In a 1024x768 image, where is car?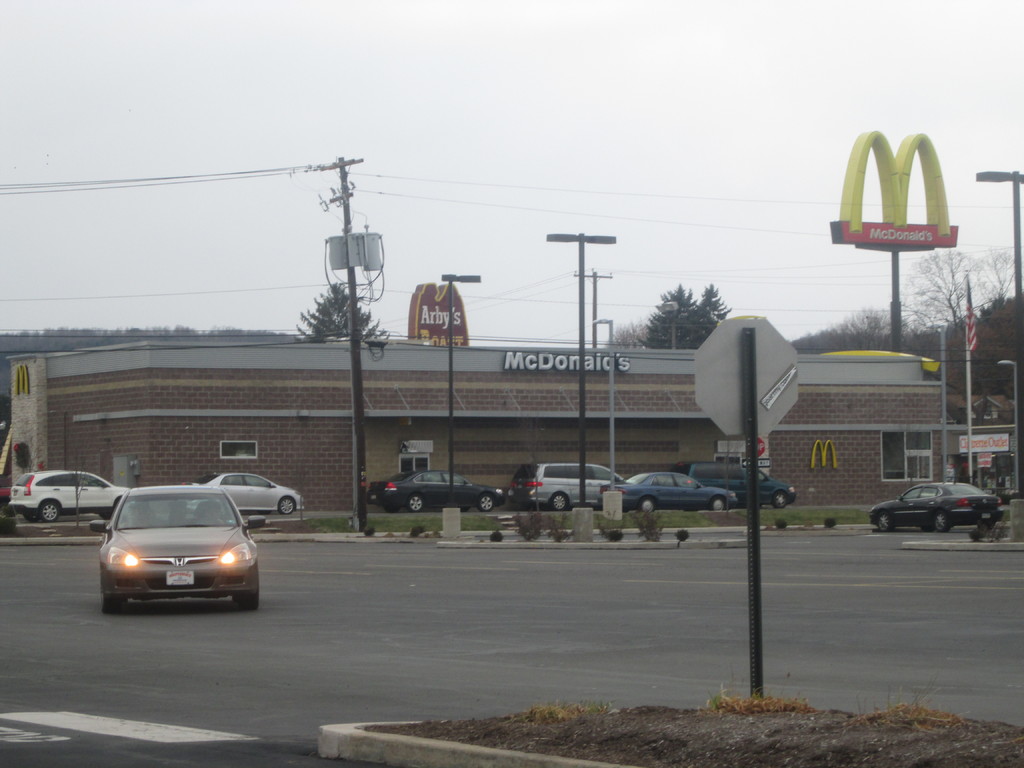
(x1=601, y1=468, x2=740, y2=516).
